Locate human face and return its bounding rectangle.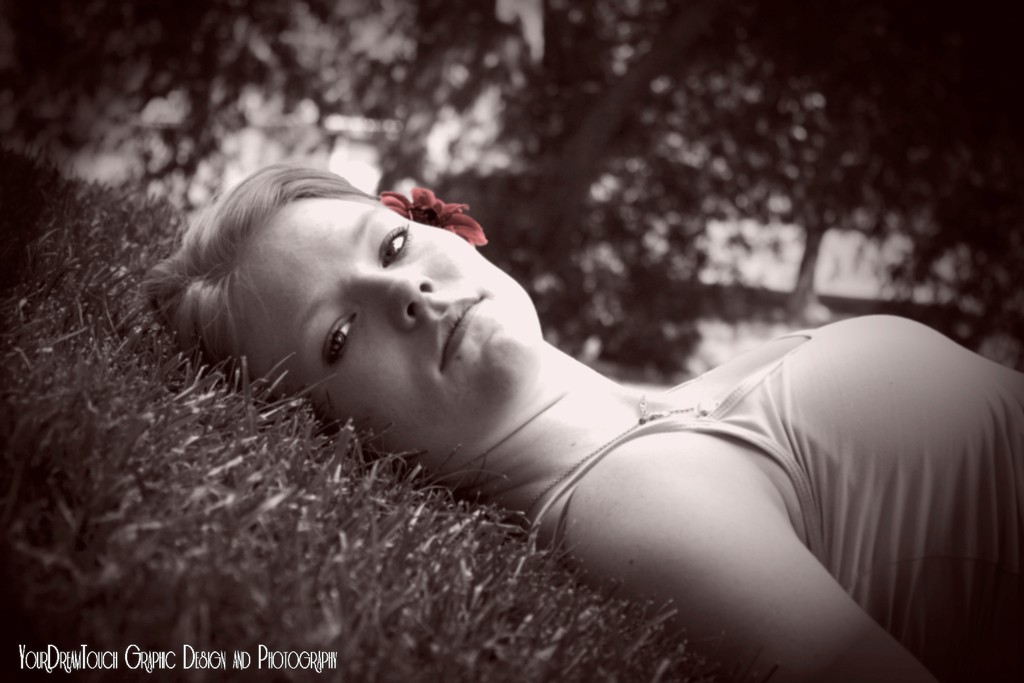
<box>234,204,534,471</box>.
